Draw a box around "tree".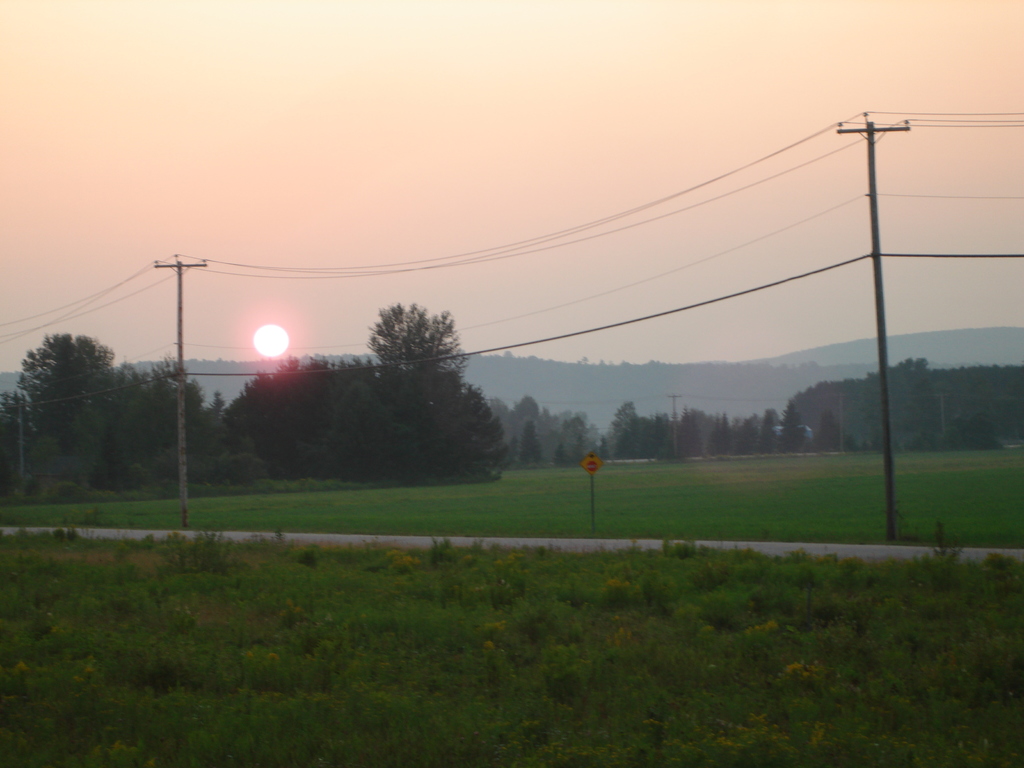
517:415:547:466.
